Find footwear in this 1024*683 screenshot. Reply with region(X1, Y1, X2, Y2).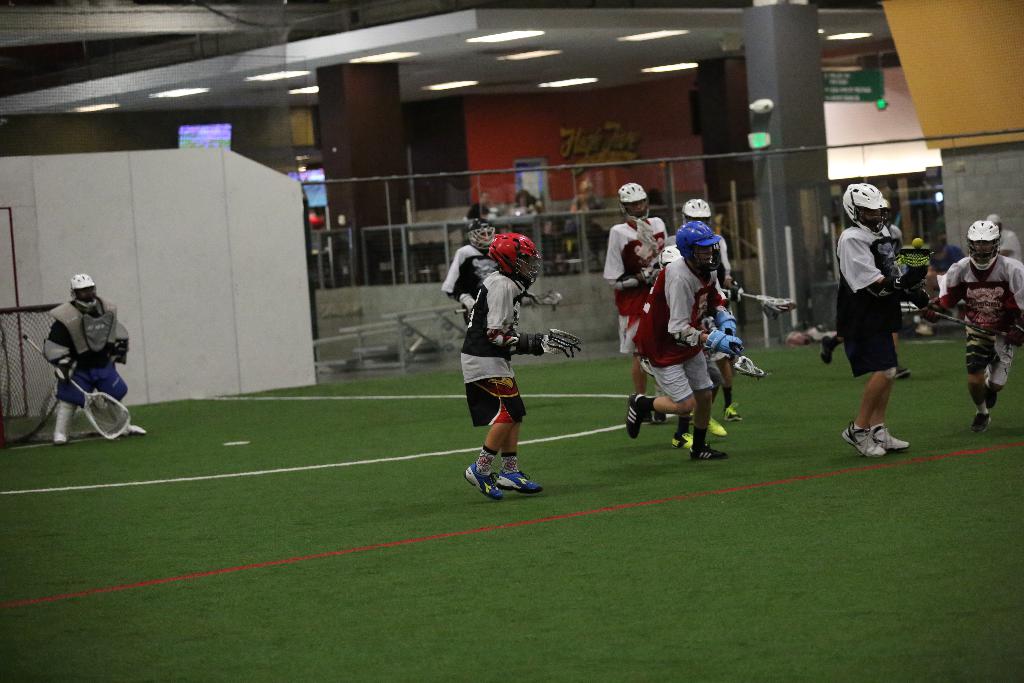
region(625, 390, 646, 440).
